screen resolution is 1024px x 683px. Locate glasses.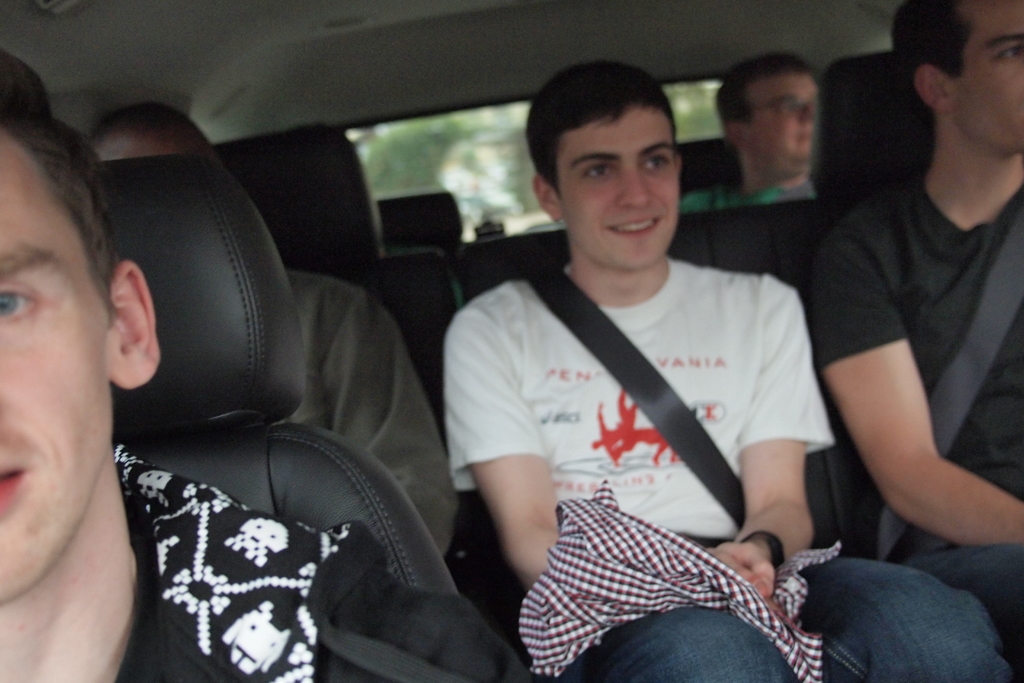
{"x1": 744, "y1": 90, "x2": 817, "y2": 113}.
